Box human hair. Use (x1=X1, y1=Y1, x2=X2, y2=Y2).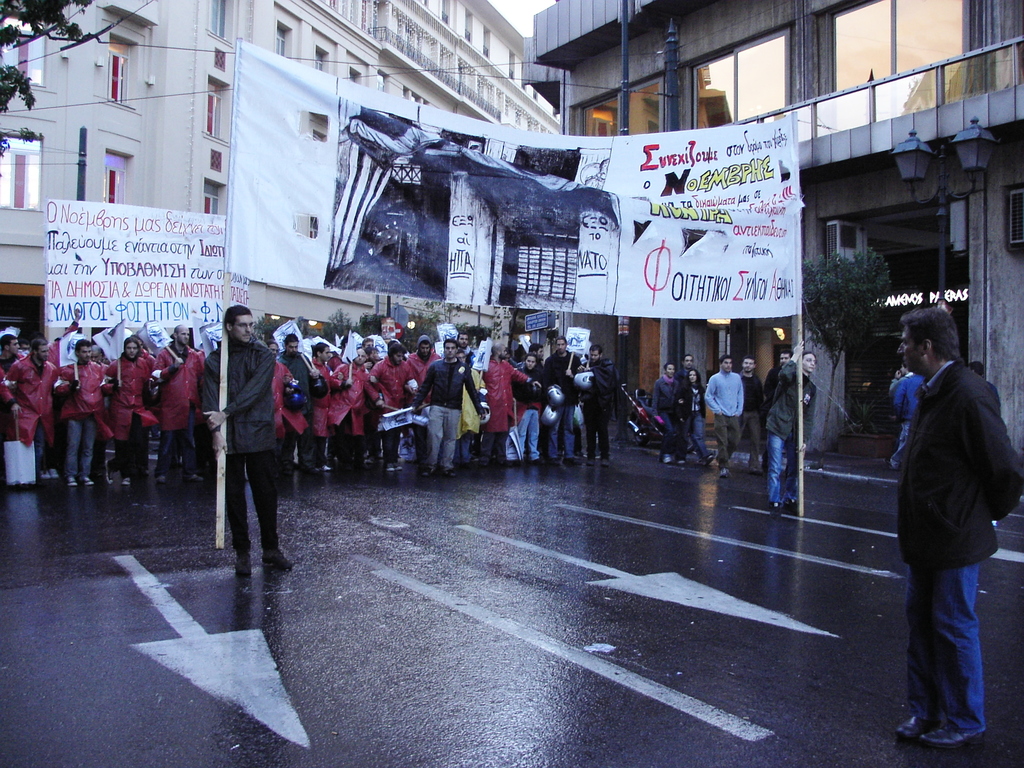
(x1=120, y1=336, x2=137, y2=355).
